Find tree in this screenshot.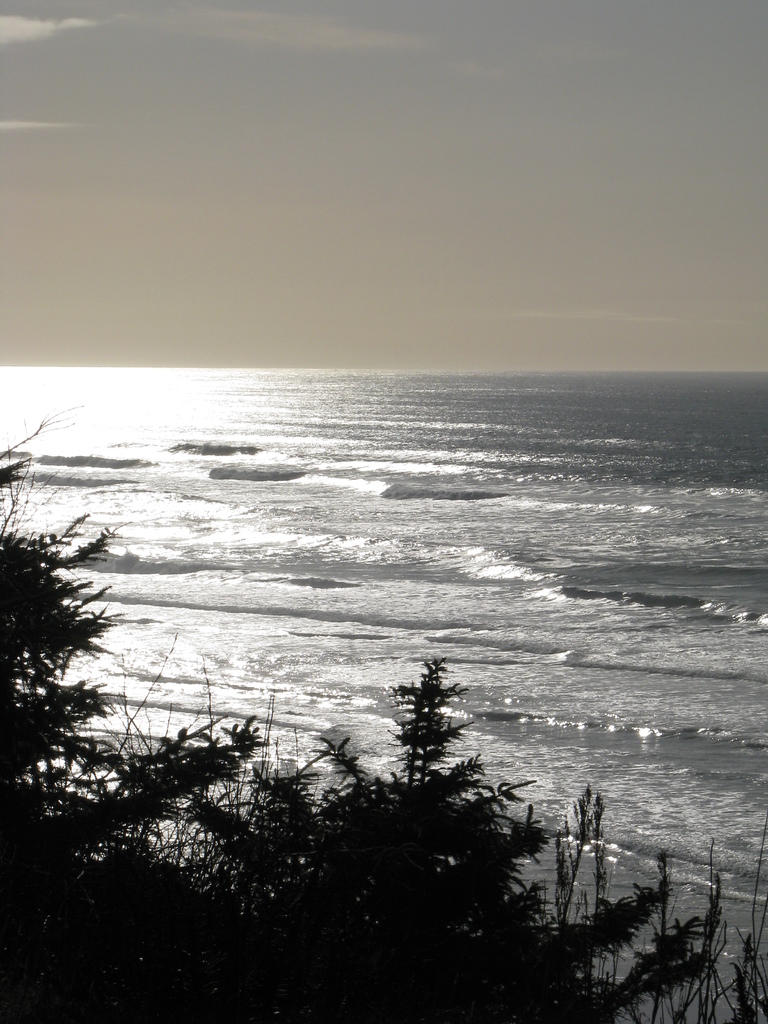
The bounding box for tree is 148/739/767/1021.
